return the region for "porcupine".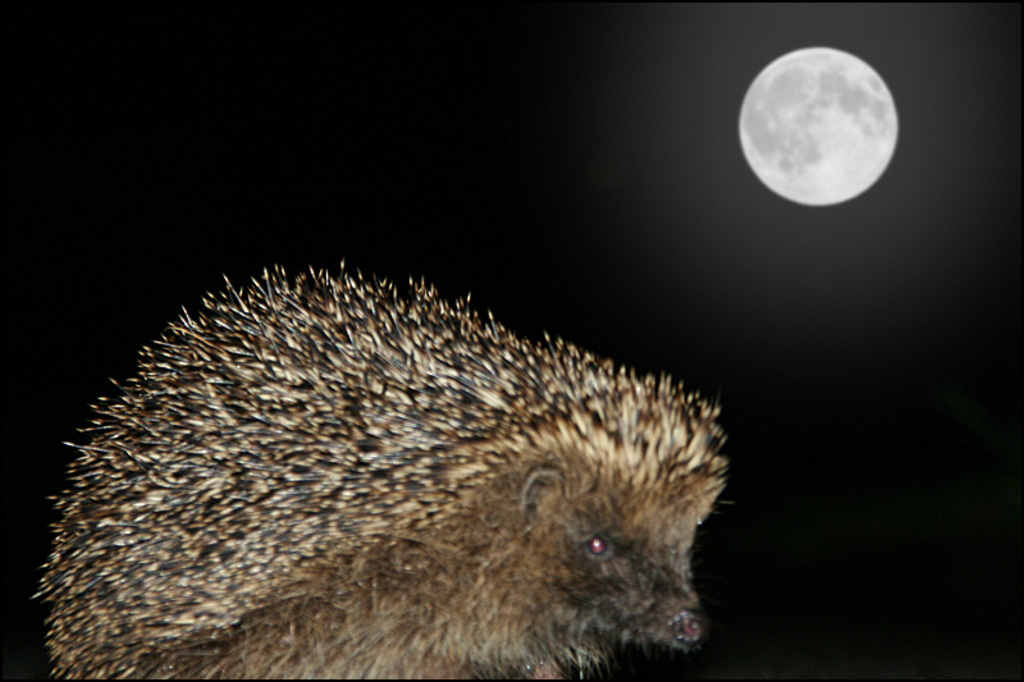
(41, 262, 728, 681).
